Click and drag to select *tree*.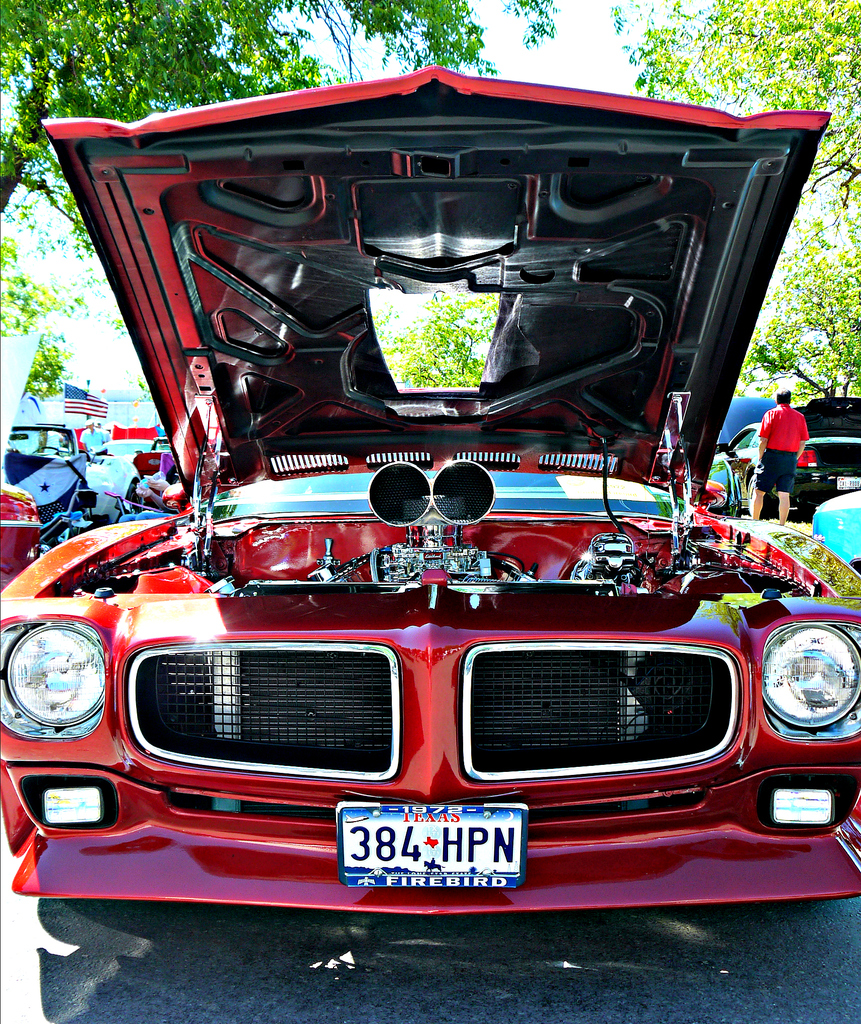
Selection: select_region(0, 0, 579, 449).
